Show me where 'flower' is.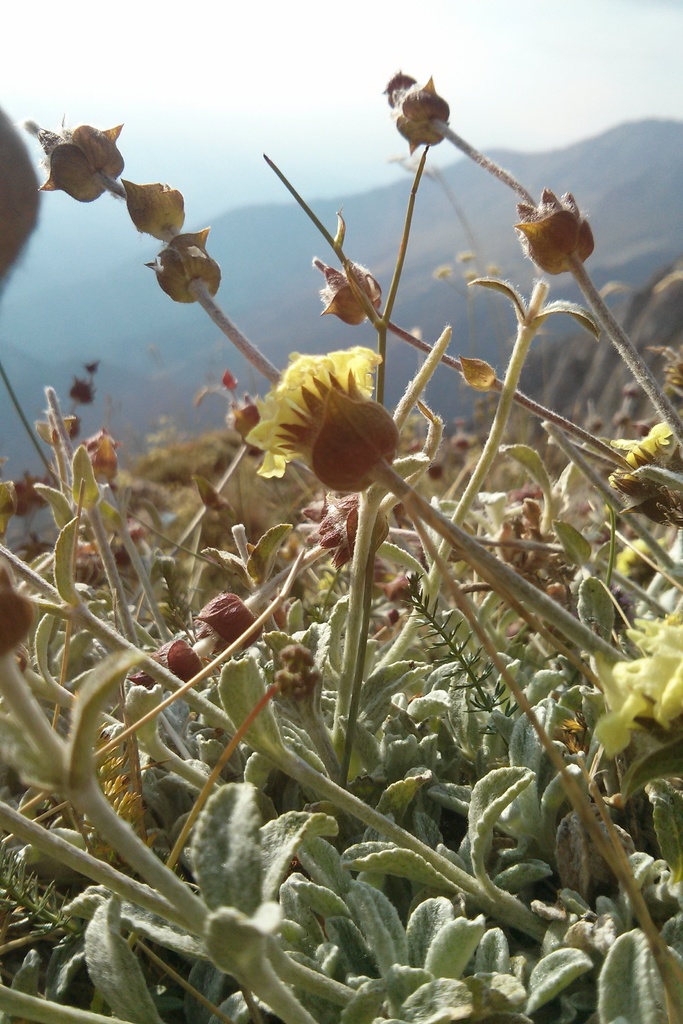
'flower' is at [left=595, top=415, right=679, bottom=487].
